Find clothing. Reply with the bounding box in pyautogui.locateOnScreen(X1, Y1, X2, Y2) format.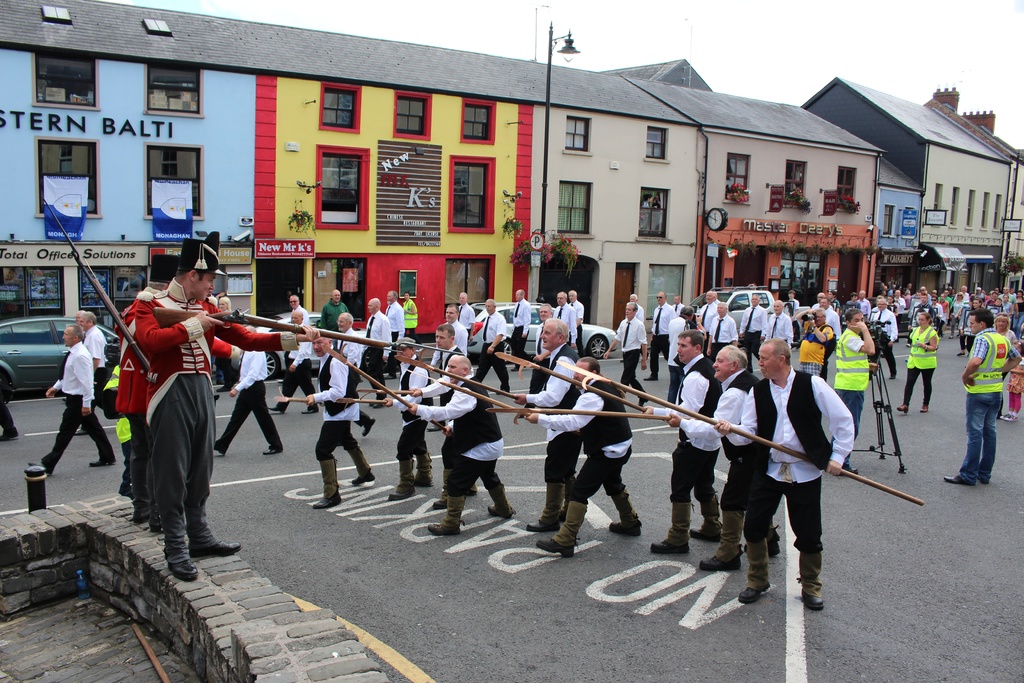
pyautogui.locateOnScreen(475, 309, 510, 393).
